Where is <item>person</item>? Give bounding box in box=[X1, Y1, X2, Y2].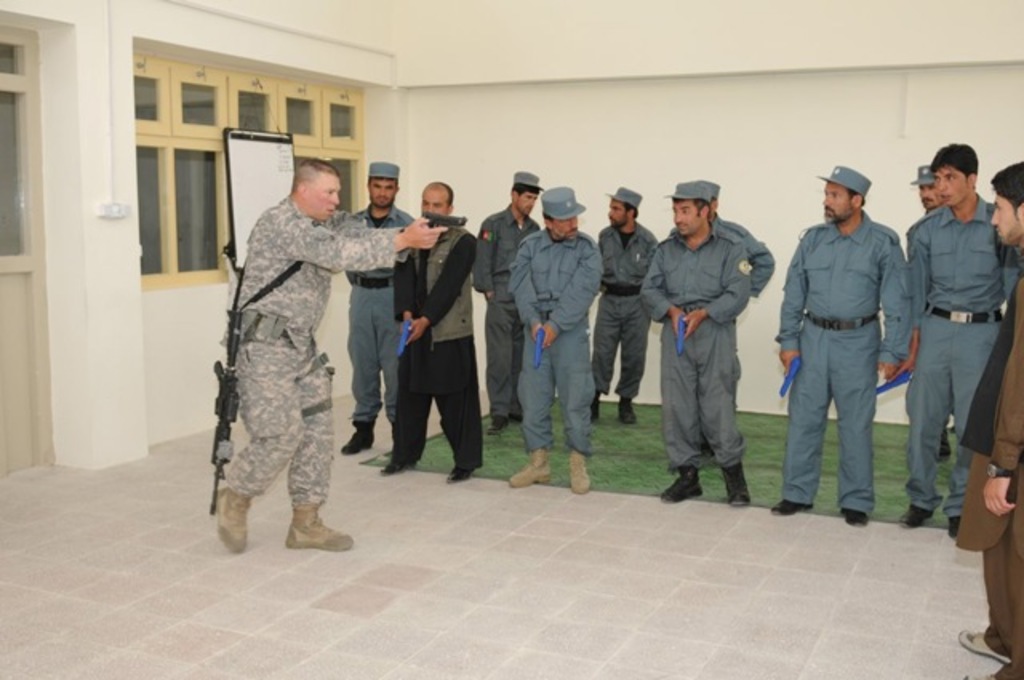
box=[957, 157, 1022, 678].
